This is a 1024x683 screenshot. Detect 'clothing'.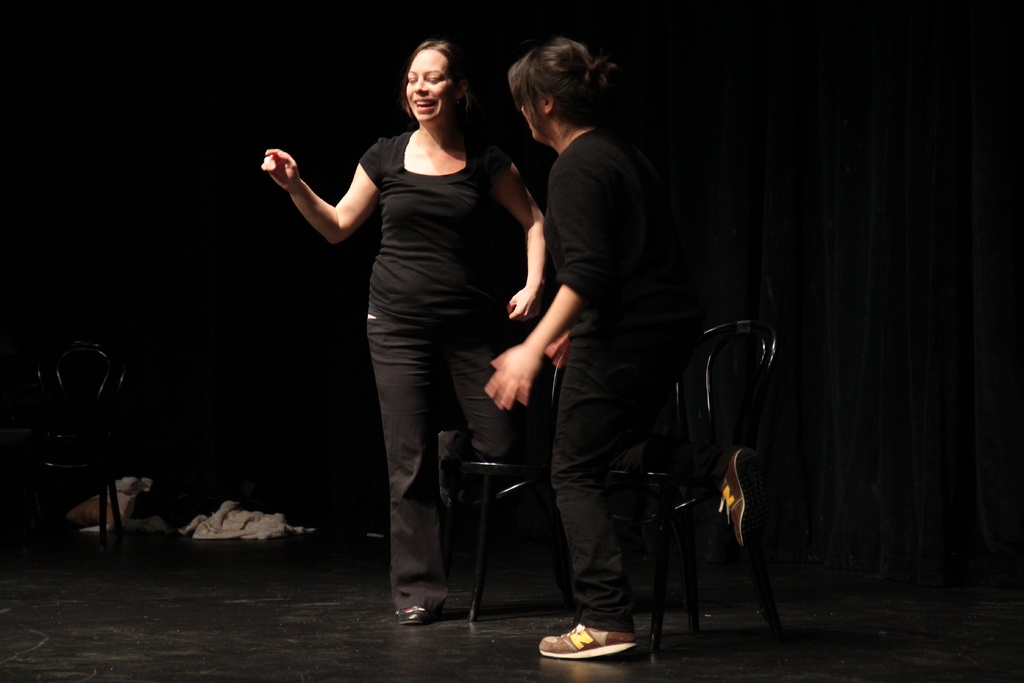
[540, 124, 666, 630].
